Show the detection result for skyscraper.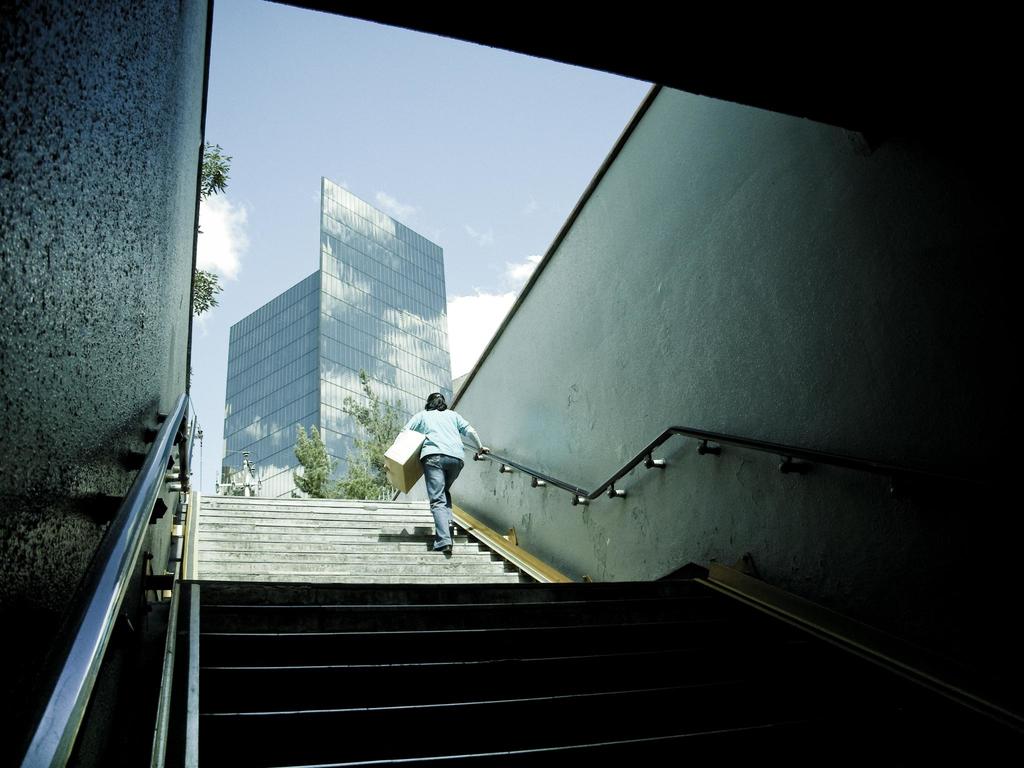
bbox=[227, 171, 454, 479].
